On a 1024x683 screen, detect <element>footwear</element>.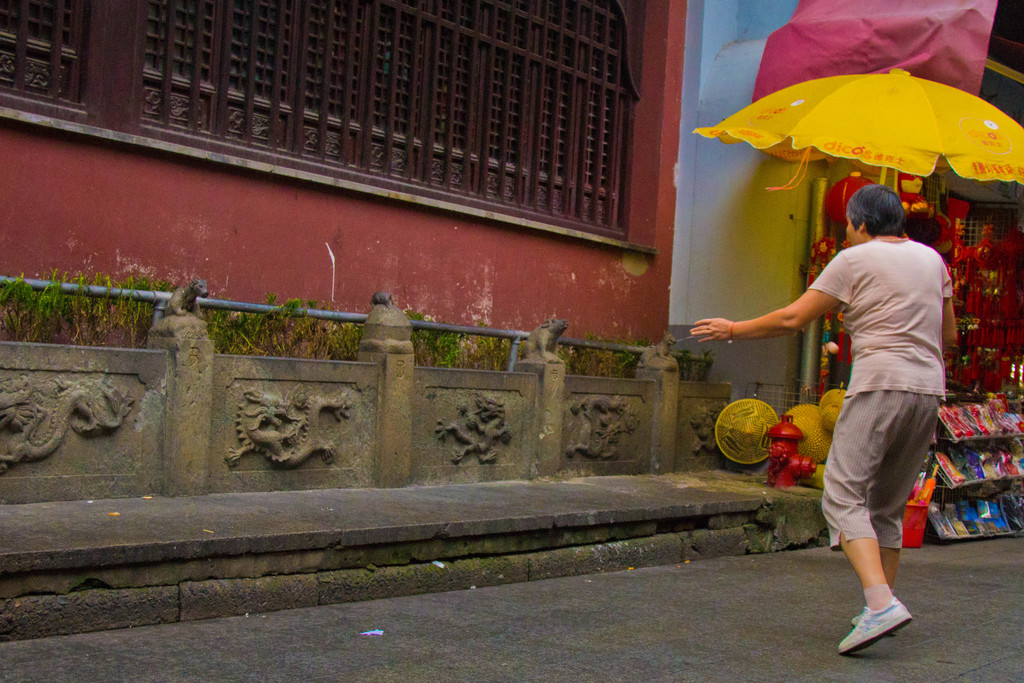
(853,590,924,661).
